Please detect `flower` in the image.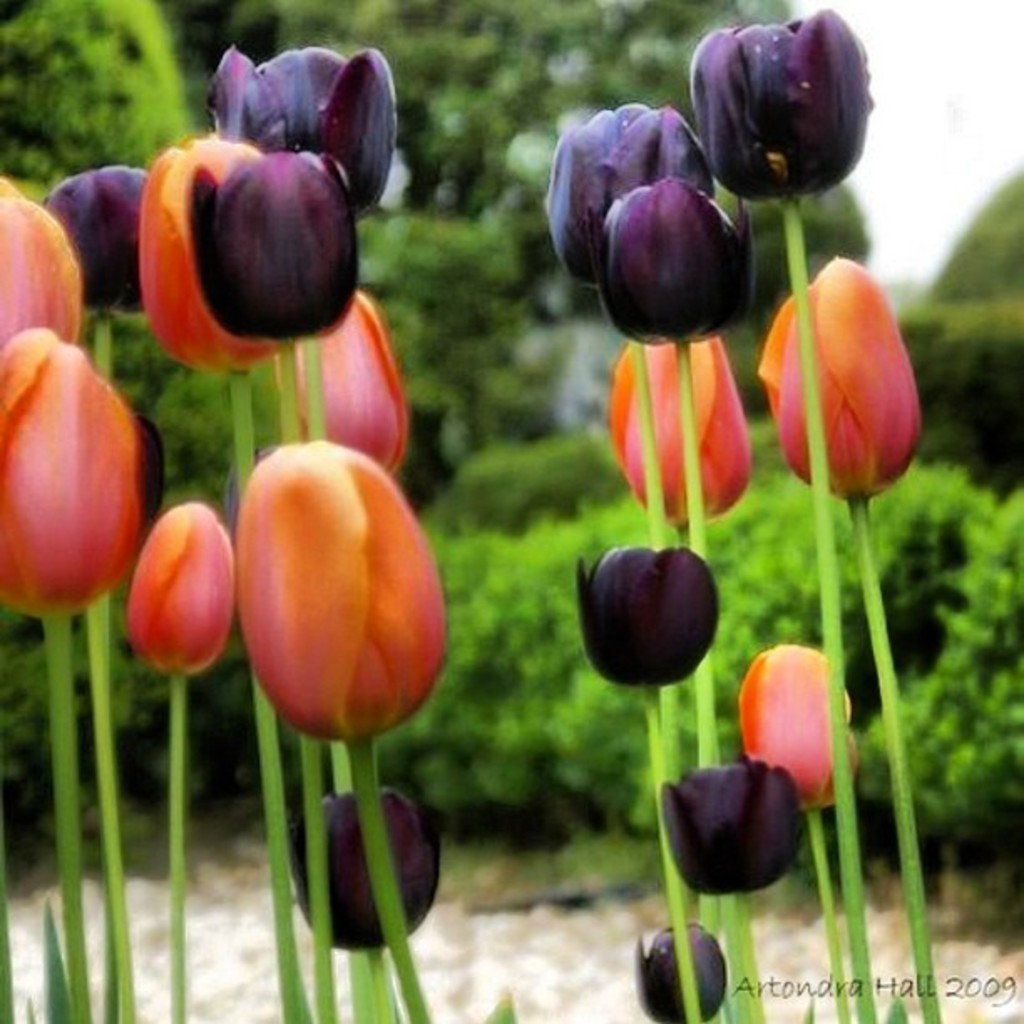
rect(616, 328, 748, 540).
